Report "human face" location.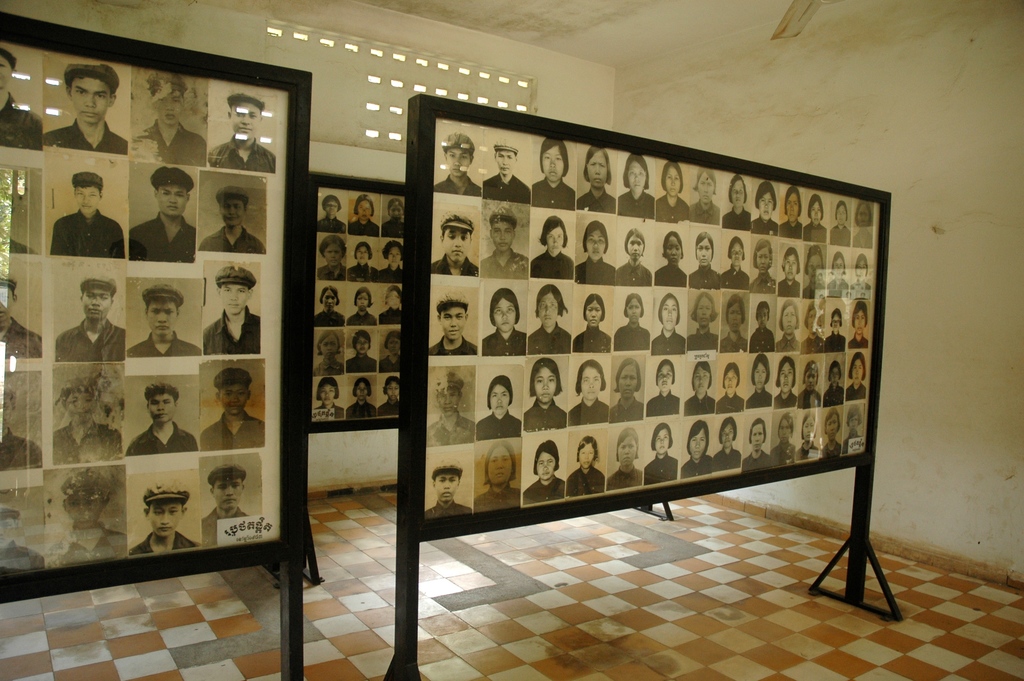
Report: left=159, top=86, right=182, bottom=122.
